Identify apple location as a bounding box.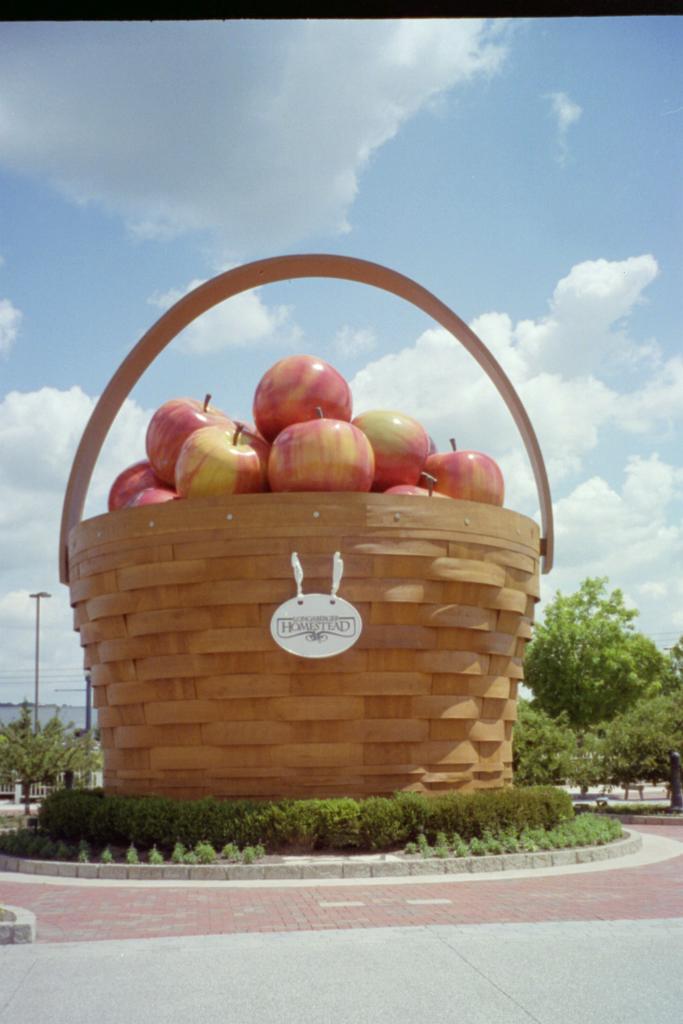
bbox(261, 419, 387, 495).
